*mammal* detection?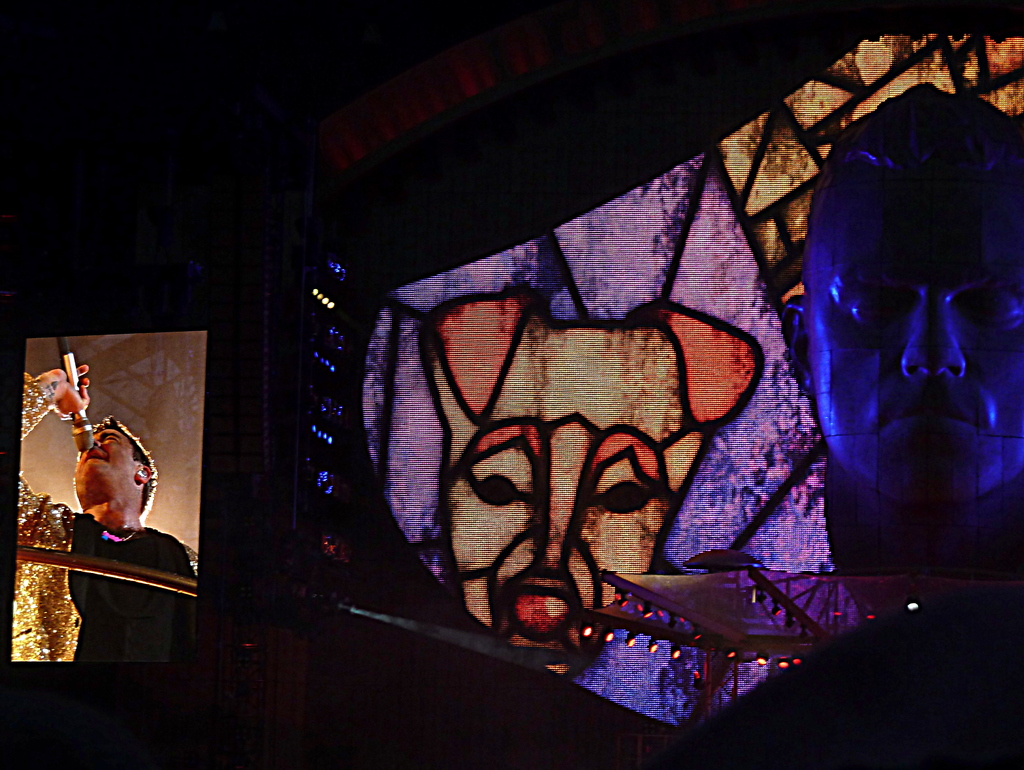
[774,80,1023,531]
